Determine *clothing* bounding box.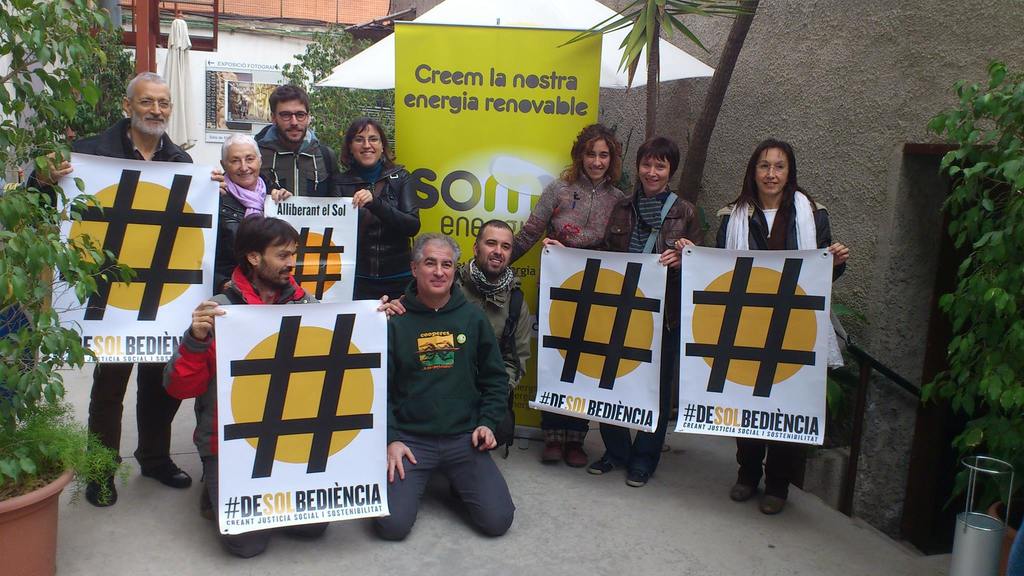
Determined: BBox(604, 182, 703, 454).
